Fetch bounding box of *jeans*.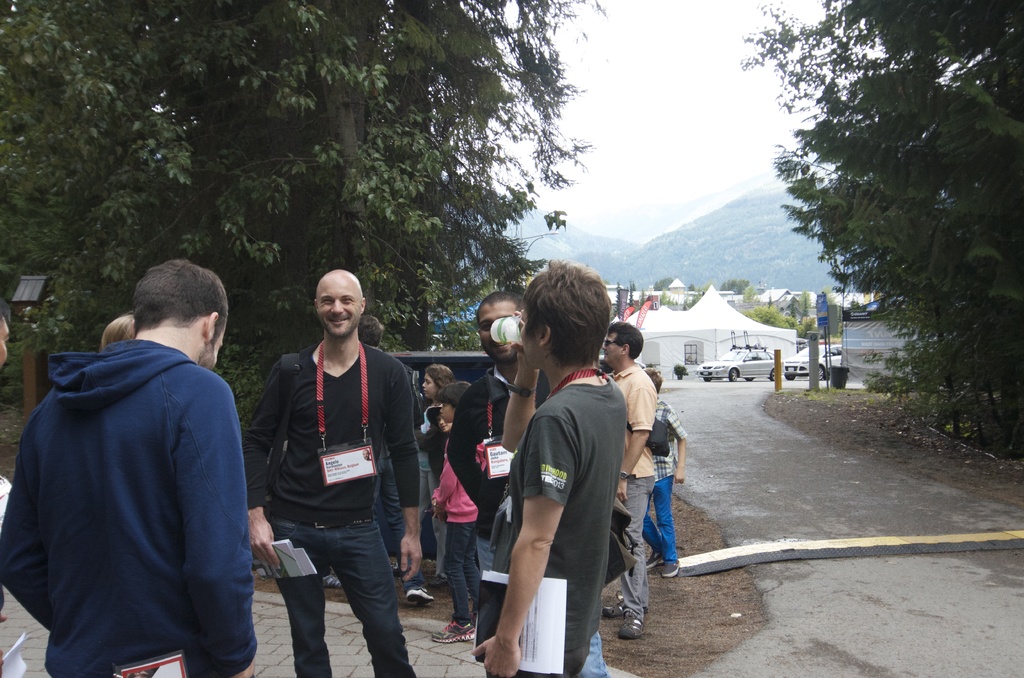
Bbox: <box>618,486,656,613</box>.
